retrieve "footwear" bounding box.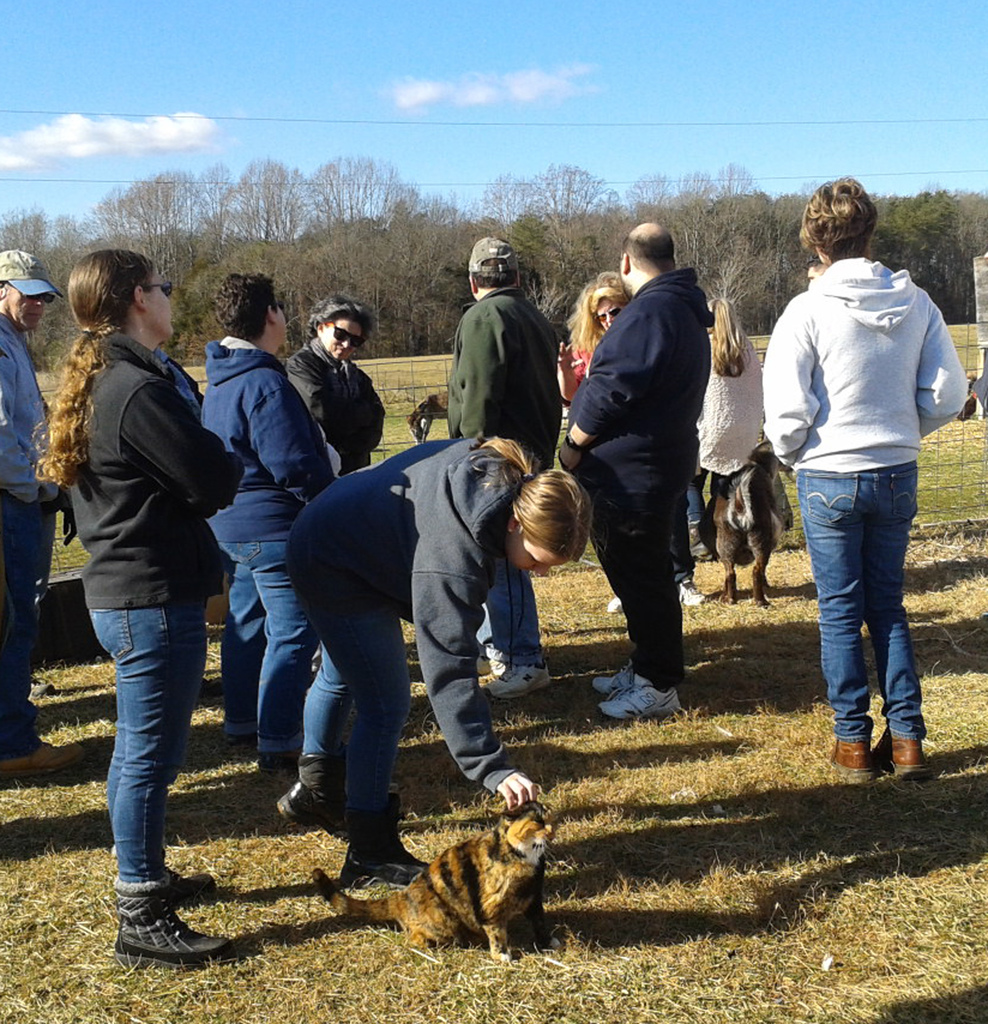
Bounding box: l=489, t=657, r=555, b=698.
